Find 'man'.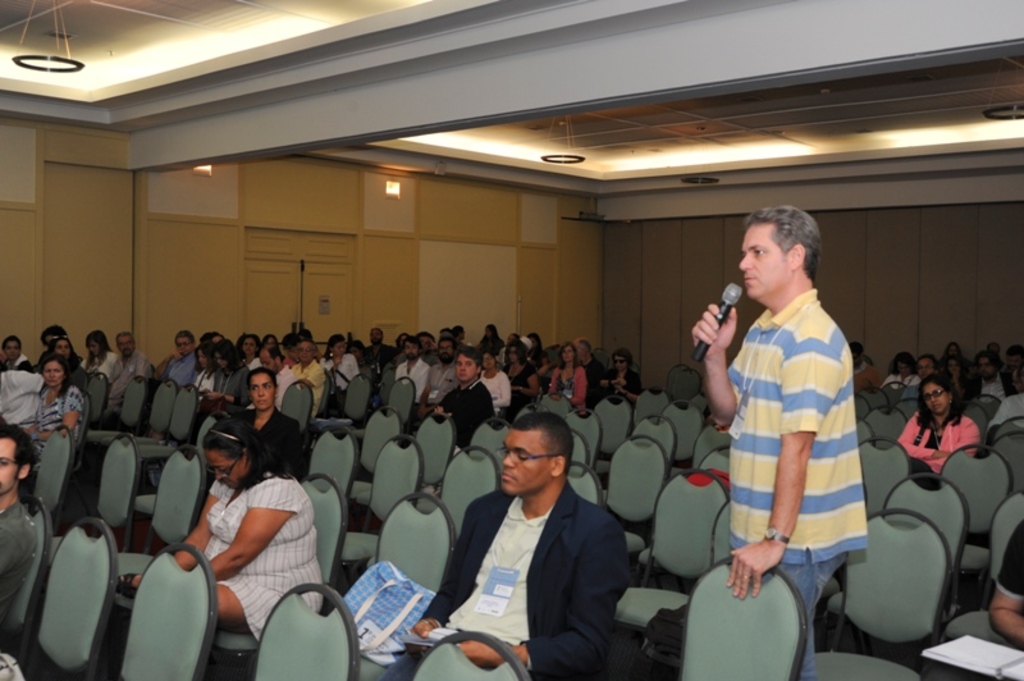
<bbox>367, 324, 397, 376</bbox>.
